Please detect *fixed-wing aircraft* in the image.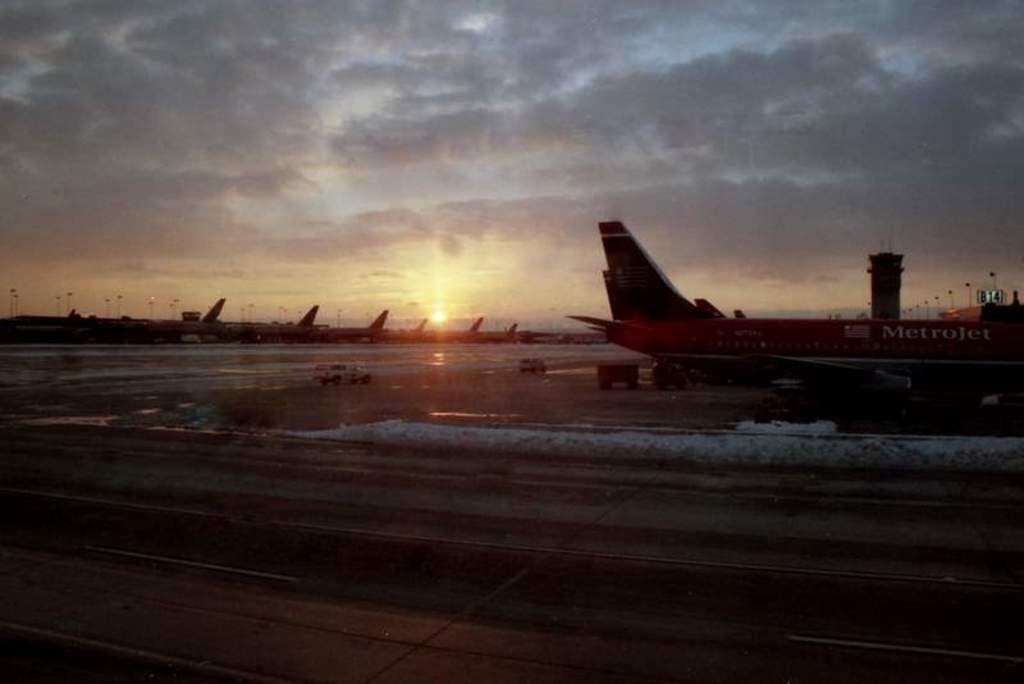
pyautogui.locateOnScreen(332, 314, 388, 338).
